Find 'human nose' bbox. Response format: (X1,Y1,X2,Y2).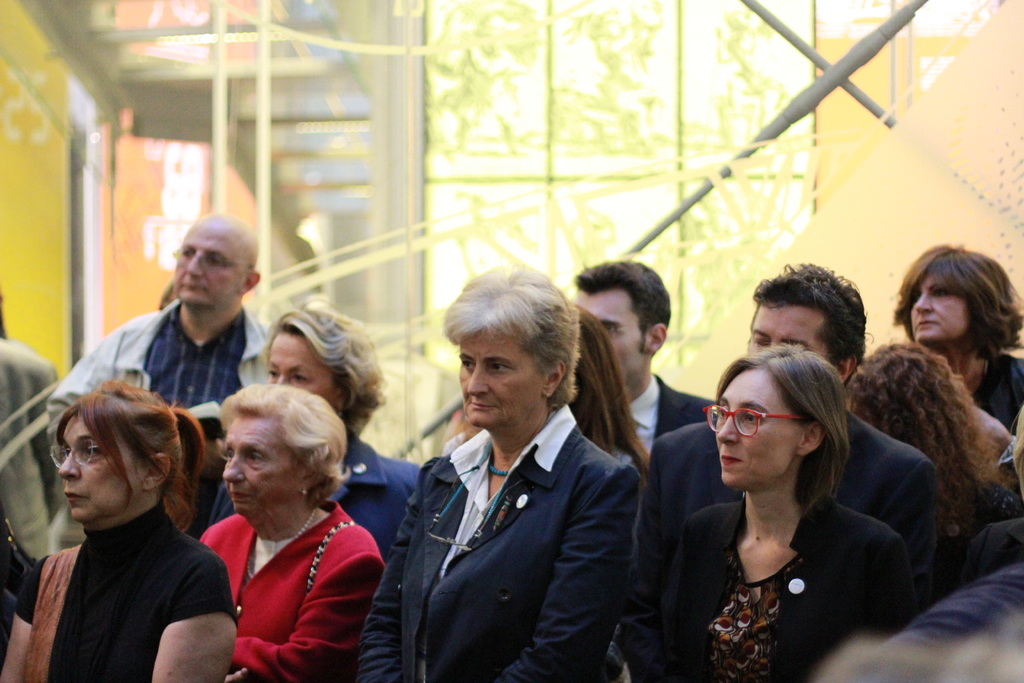
(221,453,247,484).
